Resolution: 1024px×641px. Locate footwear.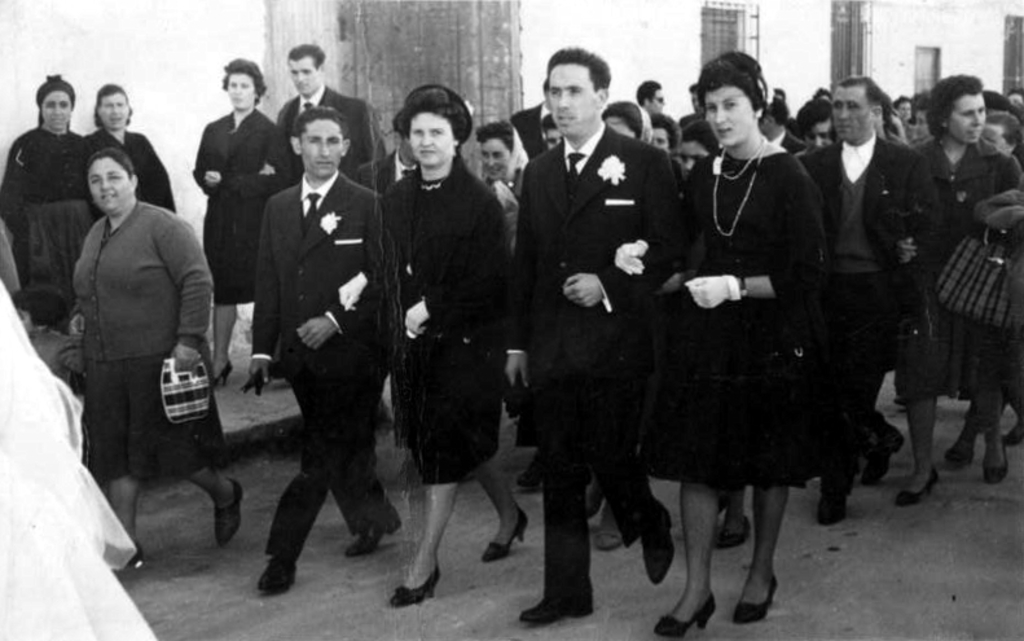
[891, 395, 904, 405].
